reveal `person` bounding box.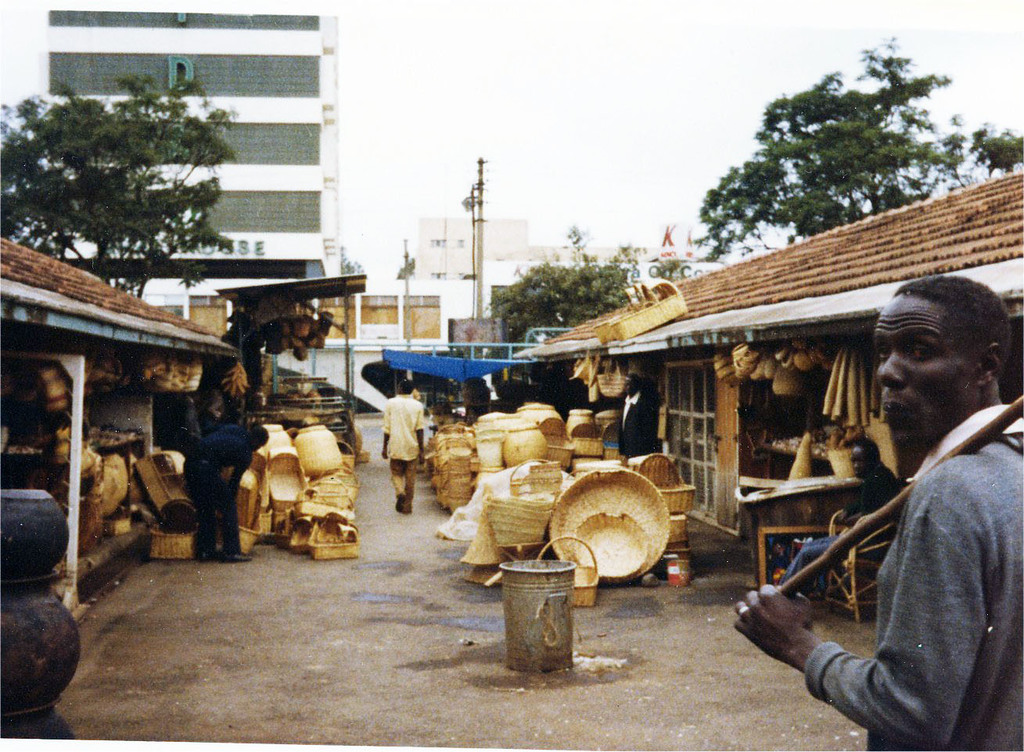
Revealed: l=610, t=368, r=659, b=464.
